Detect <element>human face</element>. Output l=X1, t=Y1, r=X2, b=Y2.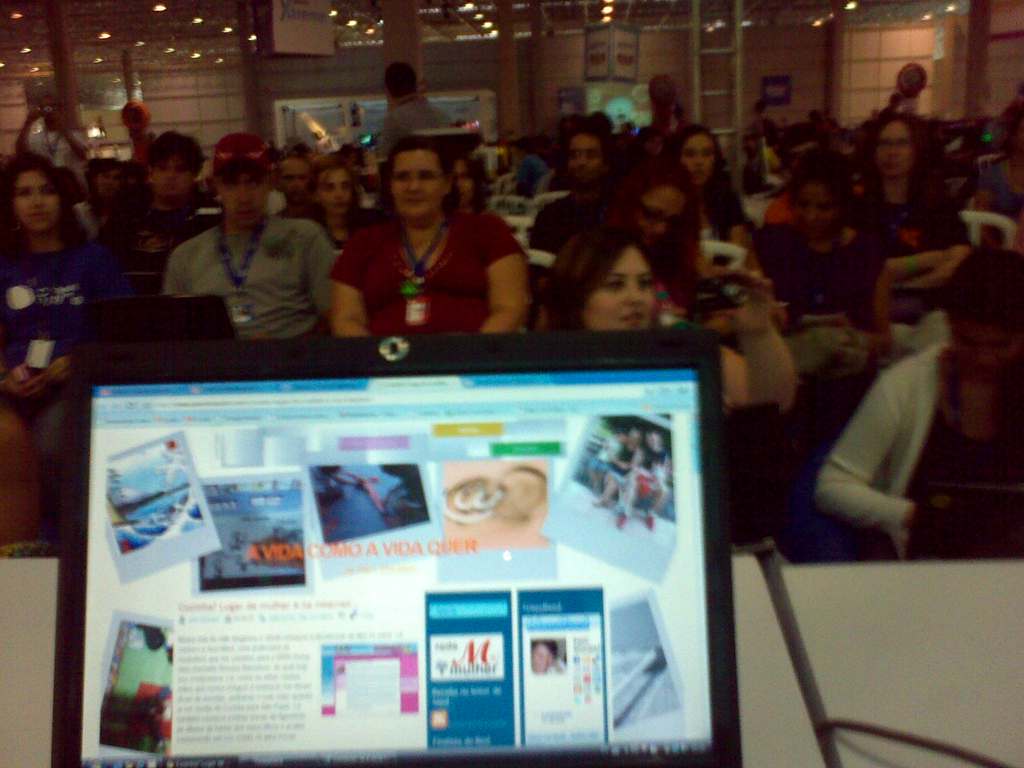
l=952, t=322, r=1015, b=378.
